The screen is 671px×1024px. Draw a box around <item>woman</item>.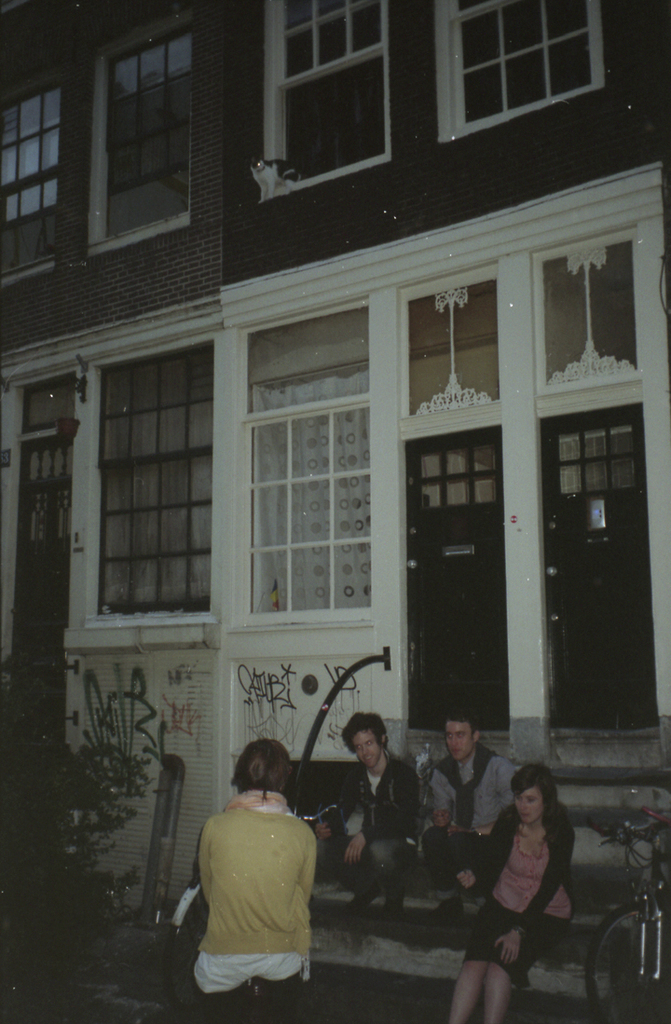
{"x1": 193, "y1": 737, "x2": 319, "y2": 1023}.
